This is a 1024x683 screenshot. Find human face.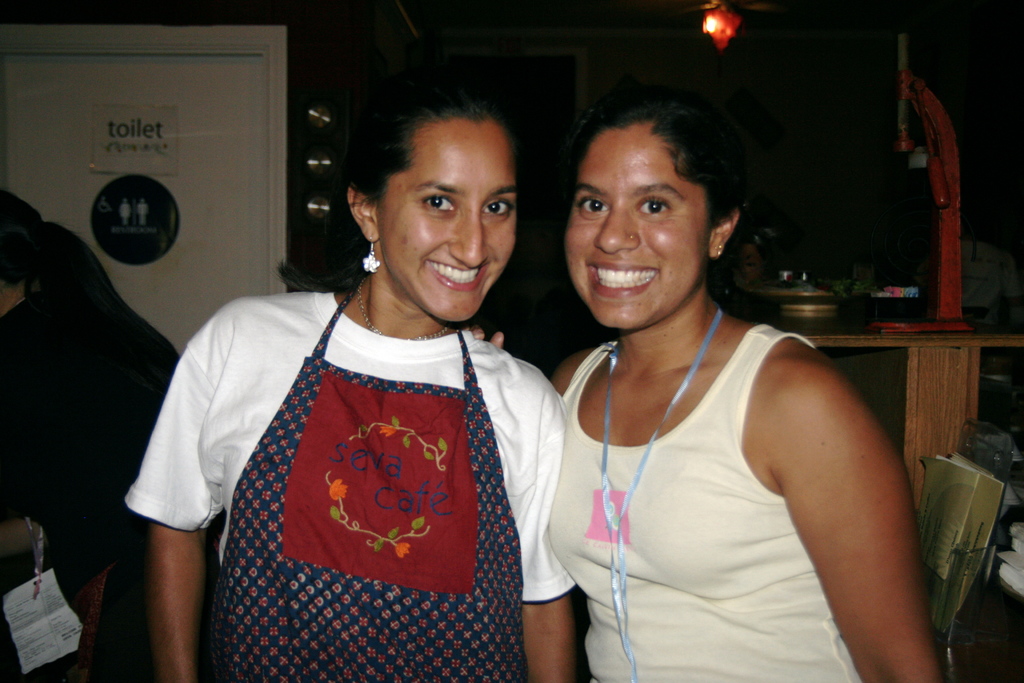
Bounding box: 379, 132, 518, 325.
